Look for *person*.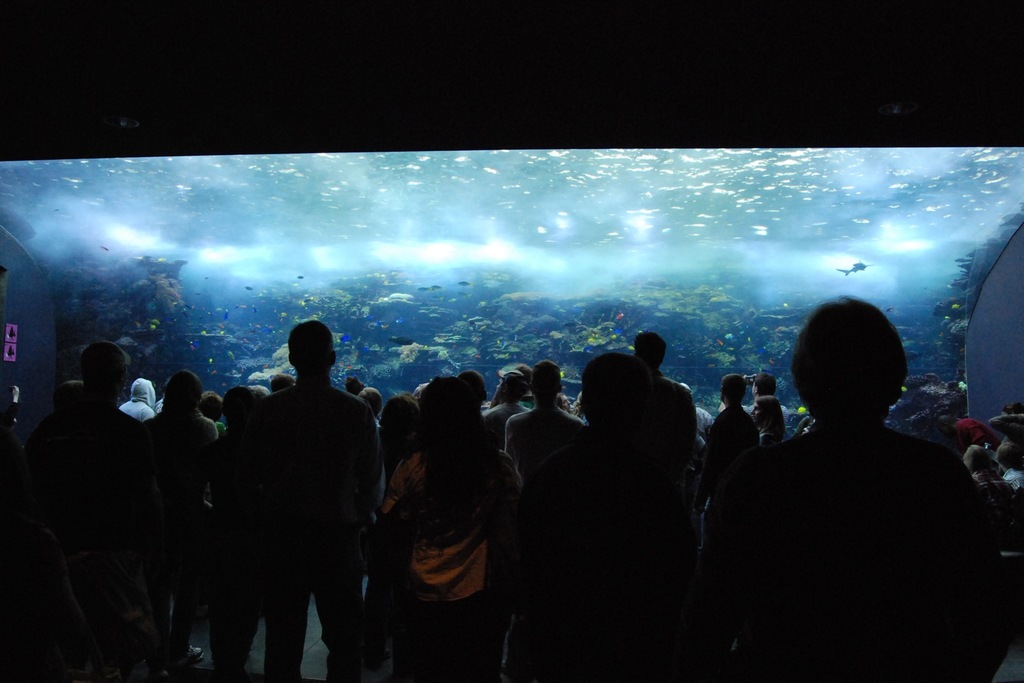
Found: (x1=502, y1=361, x2=596, y2=510).
